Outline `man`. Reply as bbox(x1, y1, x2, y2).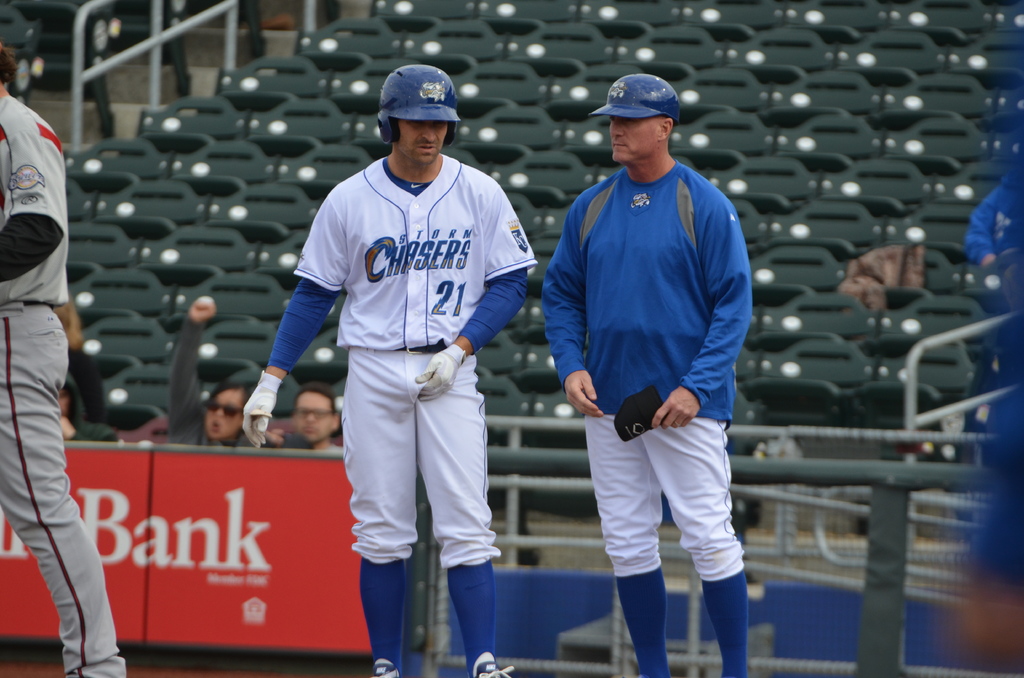
bbox(536, 54, 760, 677).
